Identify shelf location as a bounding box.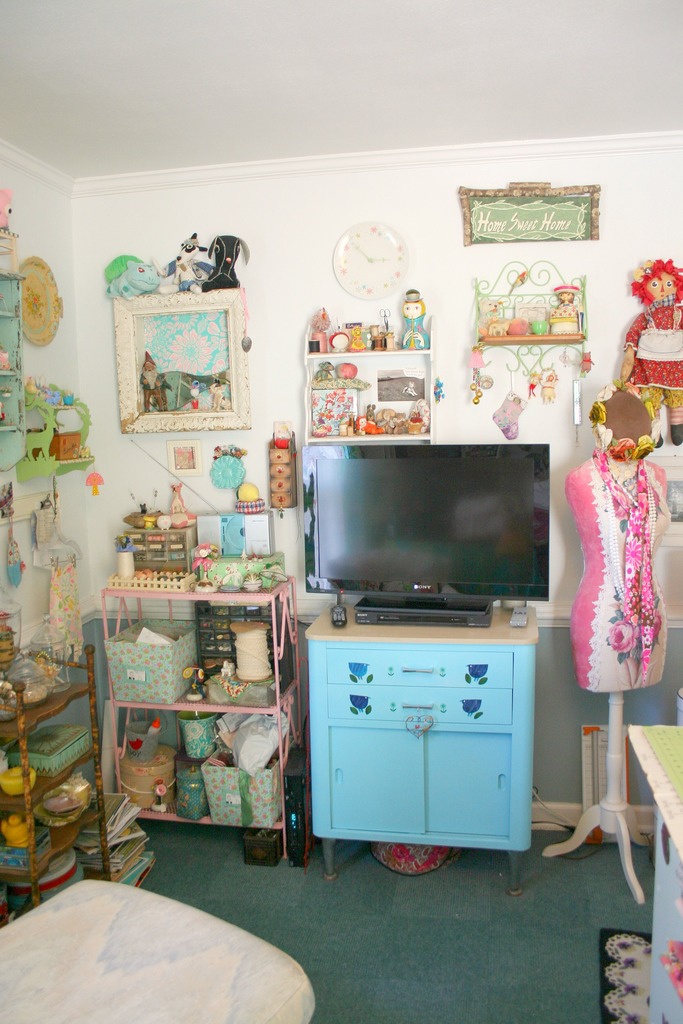
pyautogui.locateOnScreen(467, 278, 588, 338).
